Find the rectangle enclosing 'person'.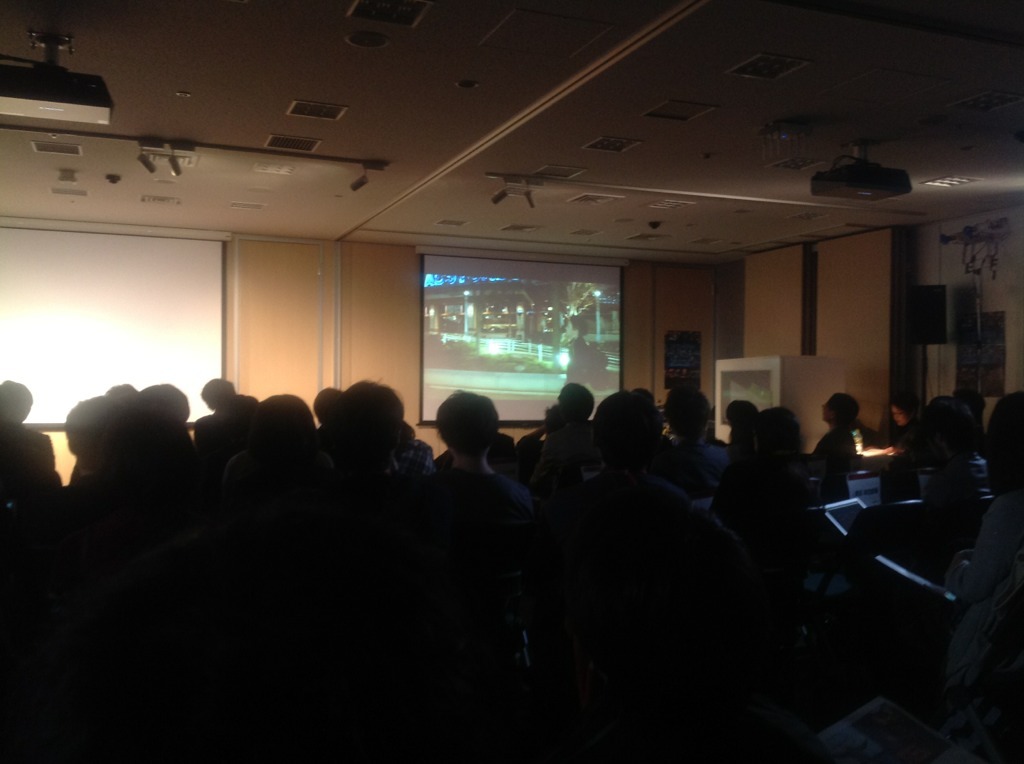
Rect(440, 386, 499, 497).
